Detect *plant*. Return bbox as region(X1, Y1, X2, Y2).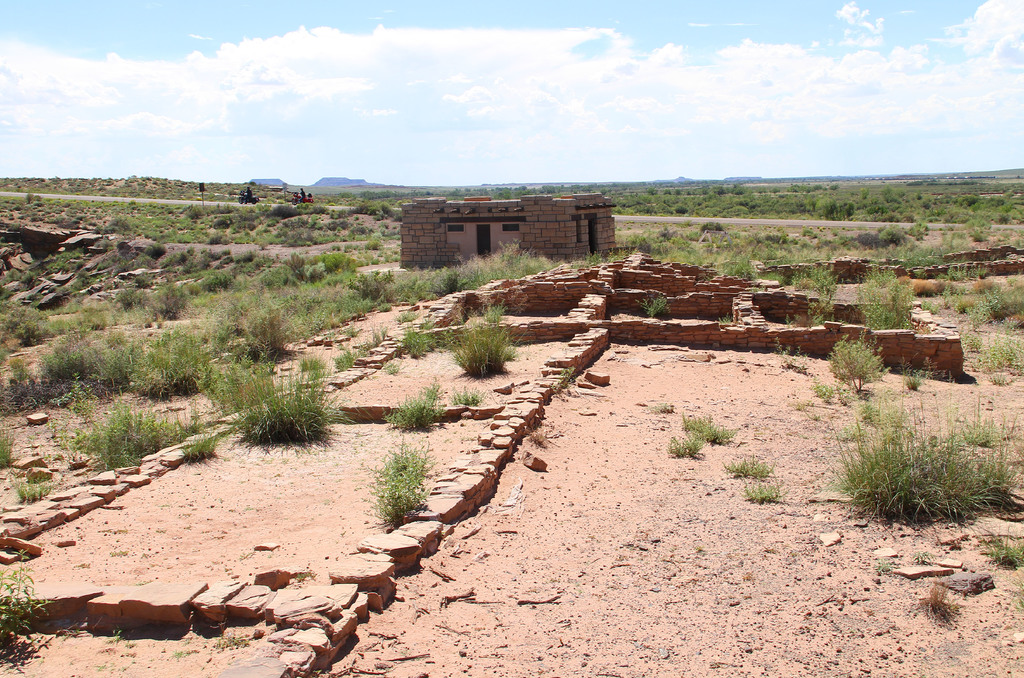
region(586, 248, 605, 266).
